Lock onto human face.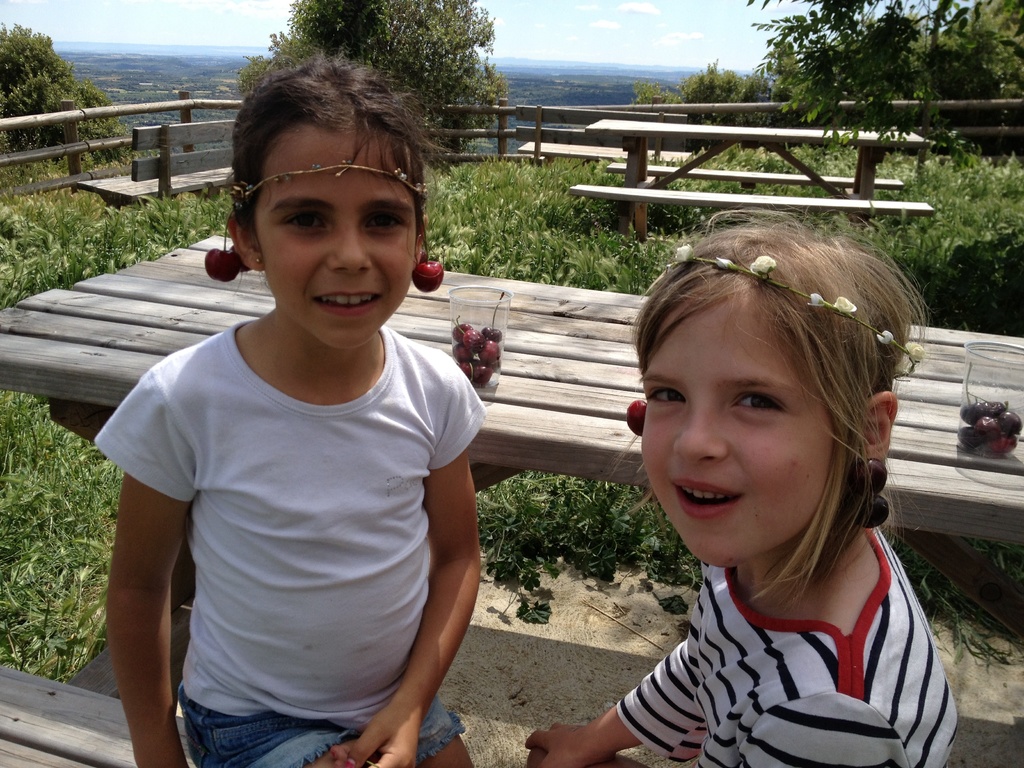
Locked: bbox=[641, 288, 831, 558].
